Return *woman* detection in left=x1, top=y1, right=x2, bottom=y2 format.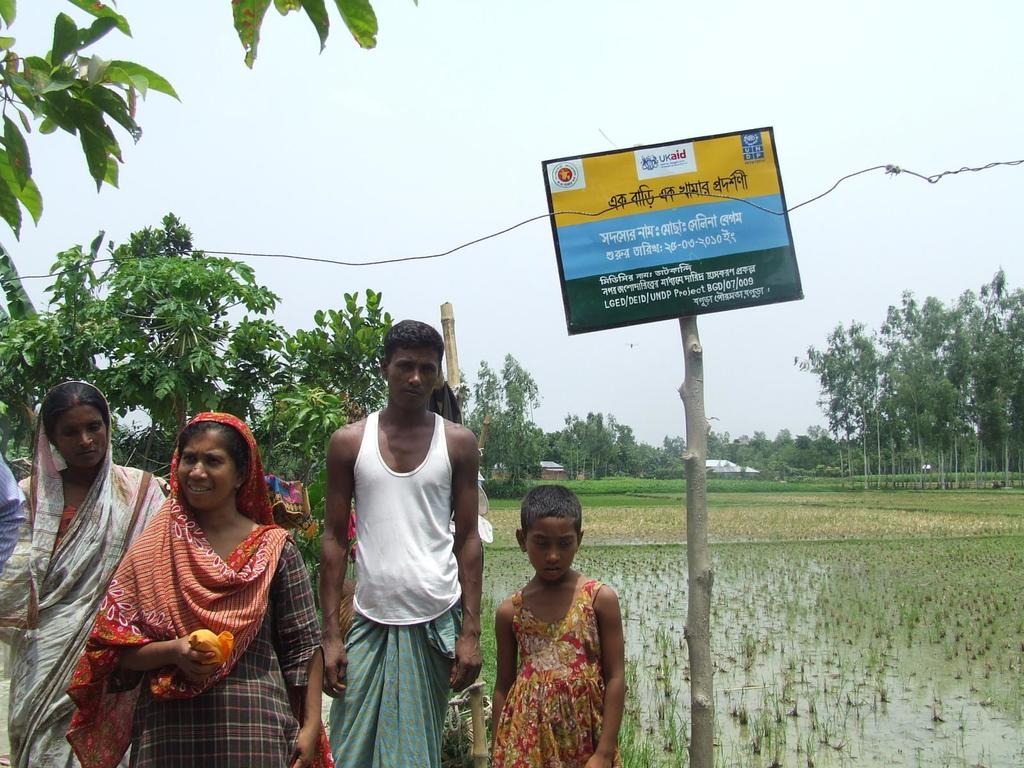
left=0, top=383, right=166, bottom=767.
